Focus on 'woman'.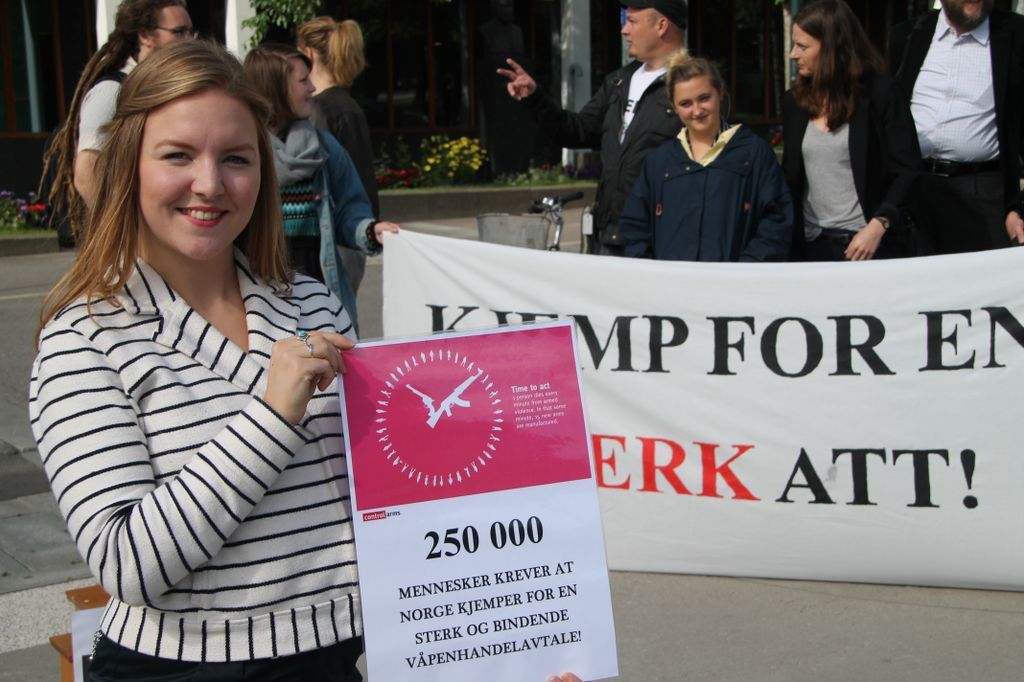
Focused at crop(777, 2, 937, 277).
